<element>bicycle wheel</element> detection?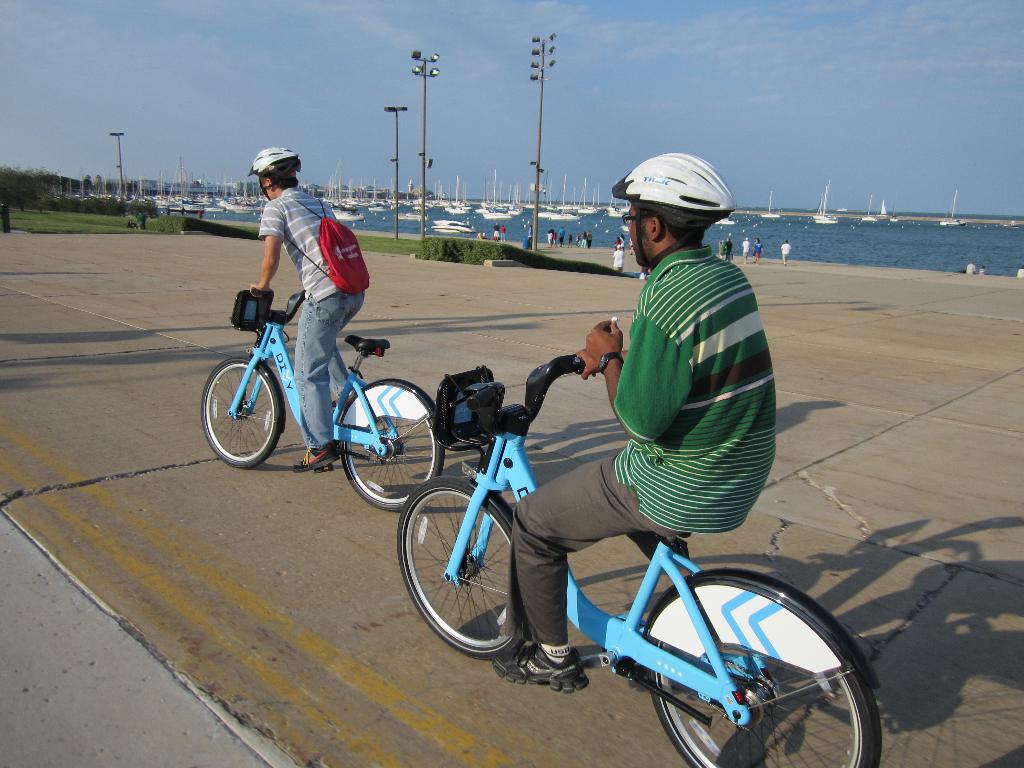
[x1=196, y1=349, x2=280, y2=468]
